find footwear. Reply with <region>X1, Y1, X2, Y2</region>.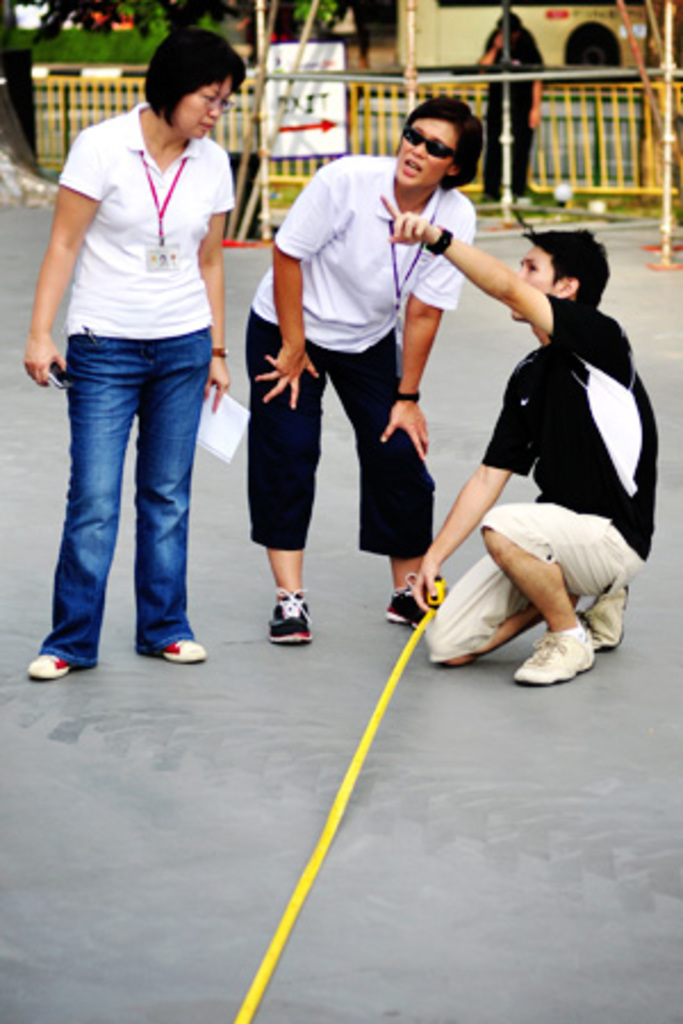
<region>171, 639, 203, 662</region>.
